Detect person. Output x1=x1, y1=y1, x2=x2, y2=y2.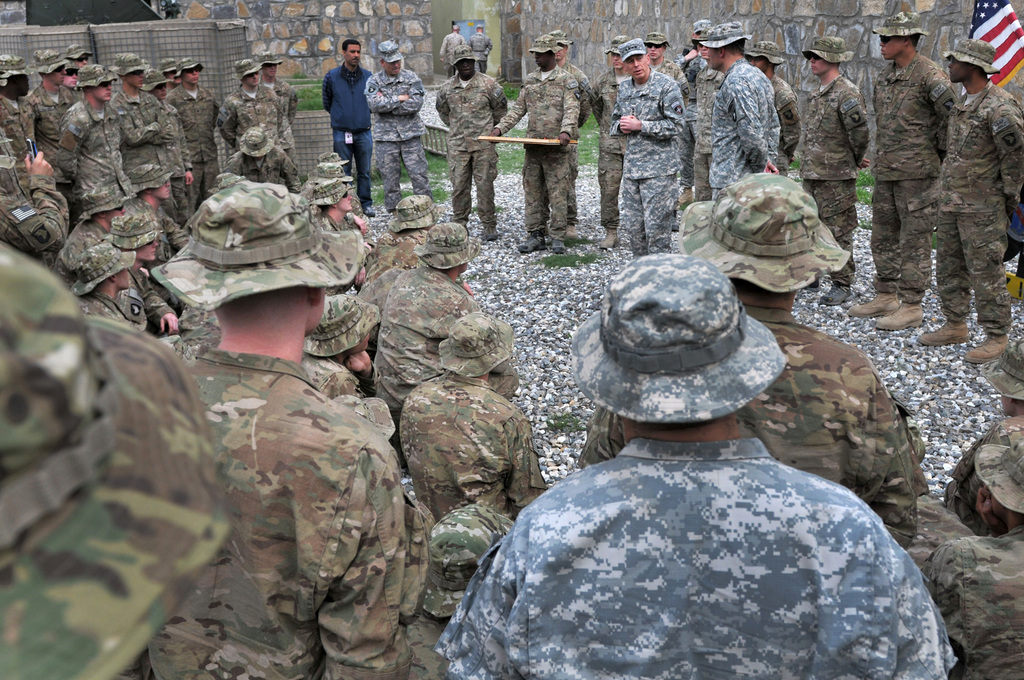
x1=432, y1=45, x2=508, y2=239.
